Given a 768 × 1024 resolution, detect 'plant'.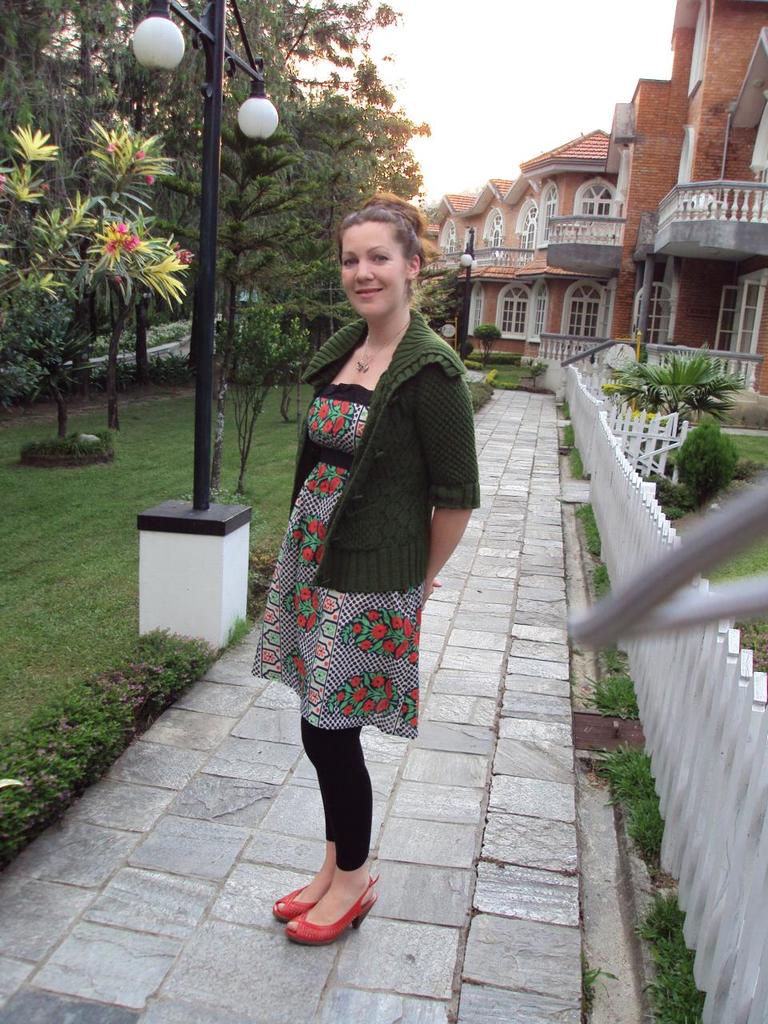
bbox(574, 960, 621, 1002).
